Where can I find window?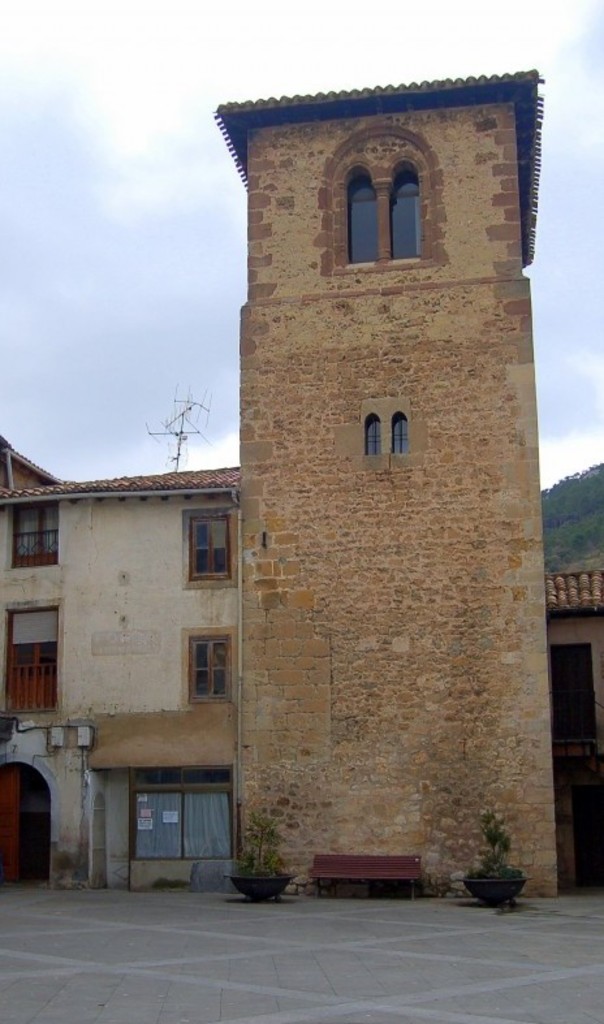
You can find it at 363, 420, 376, 458.
